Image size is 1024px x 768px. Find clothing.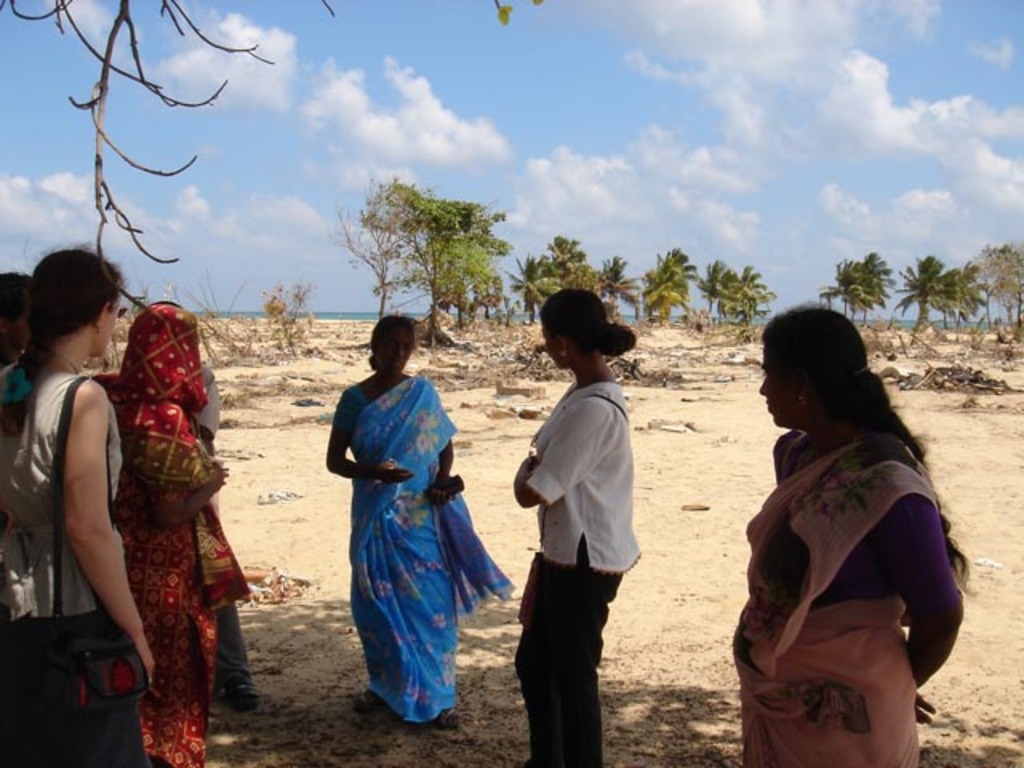
[341, 374, 507, 715].
